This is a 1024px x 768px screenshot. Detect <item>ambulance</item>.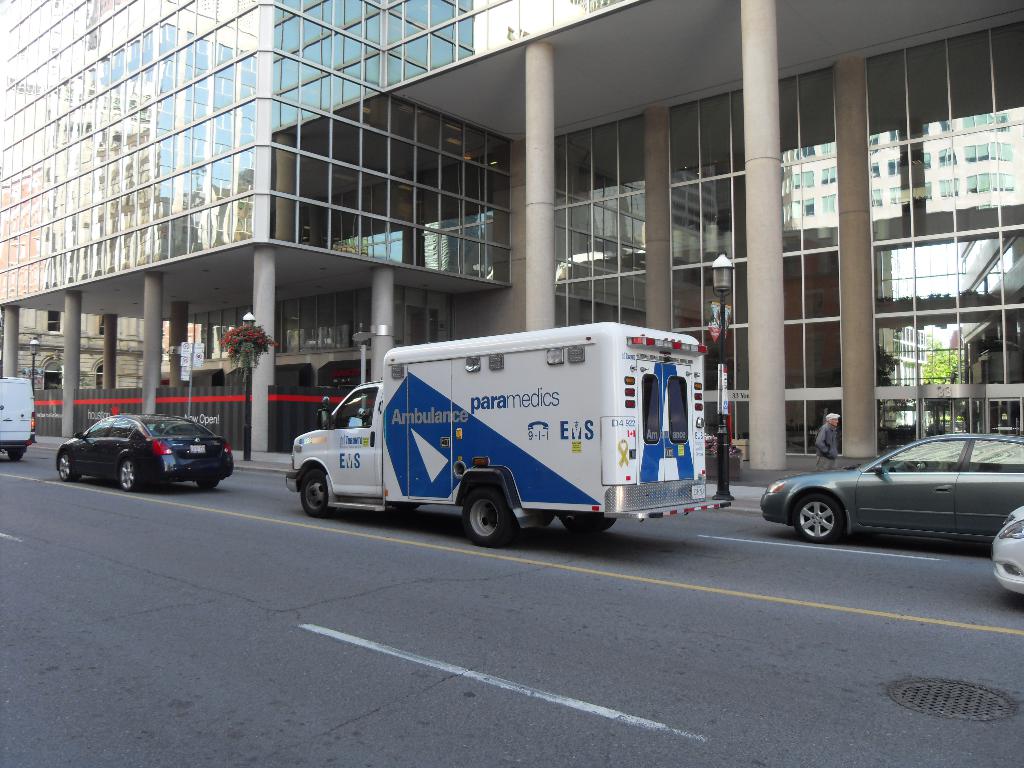
crop(283, 316, 730, 549).
